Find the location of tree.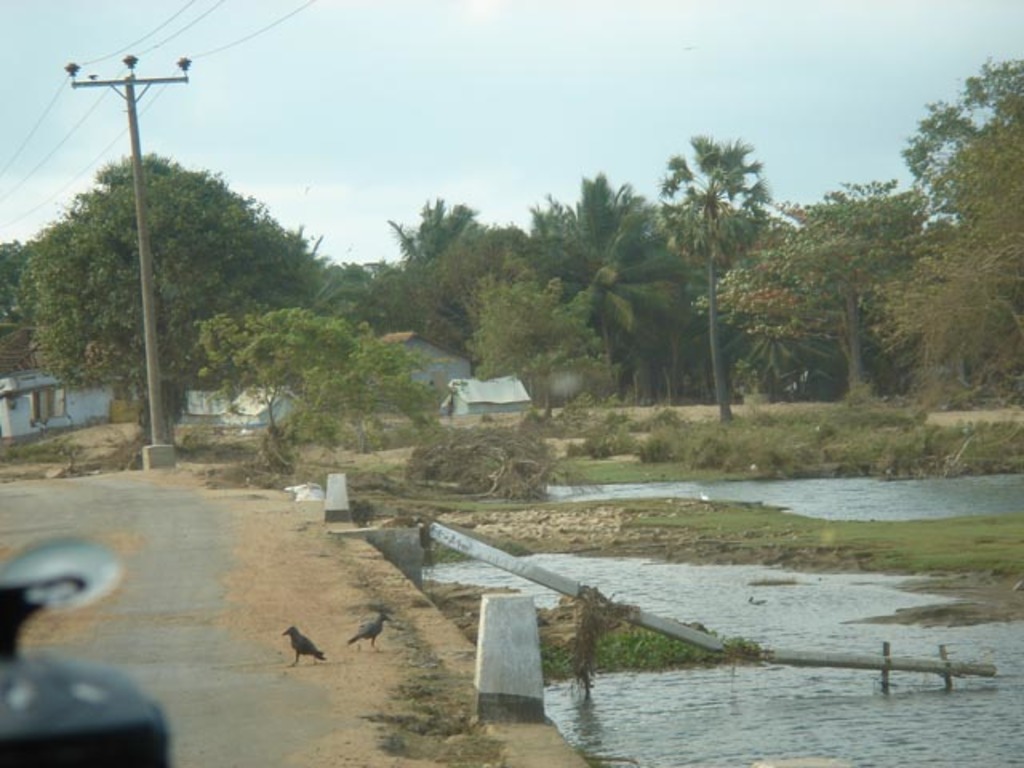
Location: x1=198 y1=301 x2=365 y2=438.
